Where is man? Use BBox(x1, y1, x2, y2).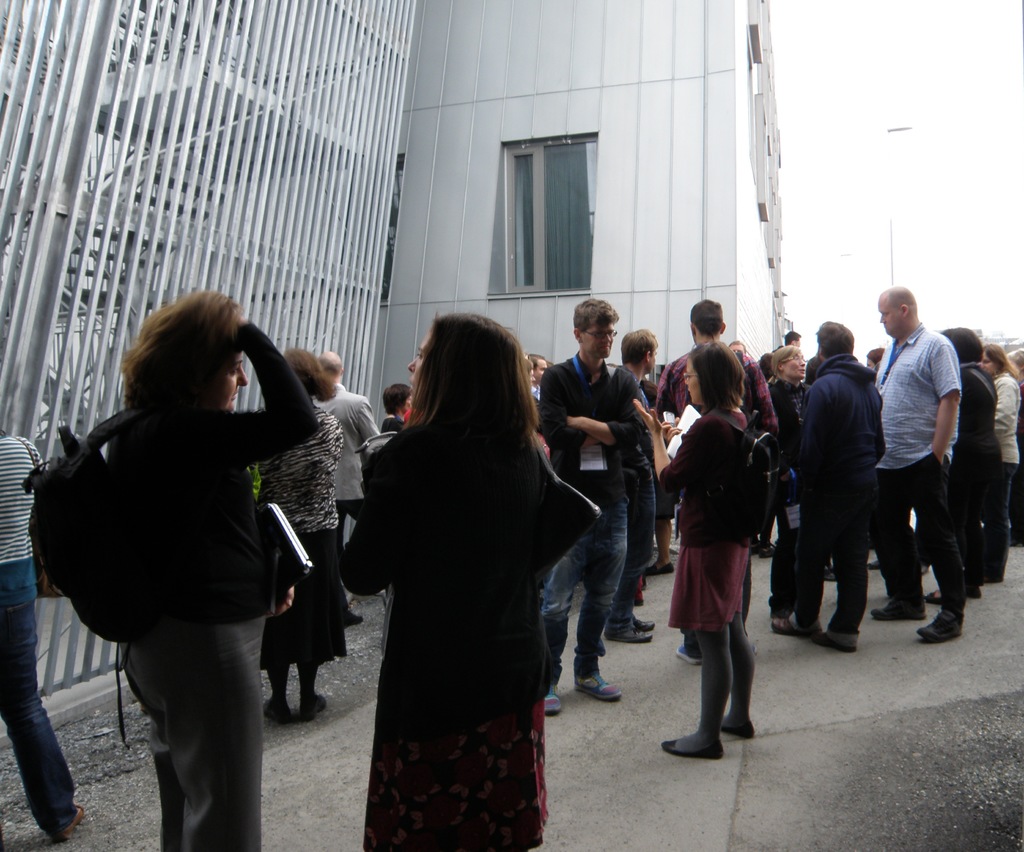
BBox(312, 352, 378, 553).
